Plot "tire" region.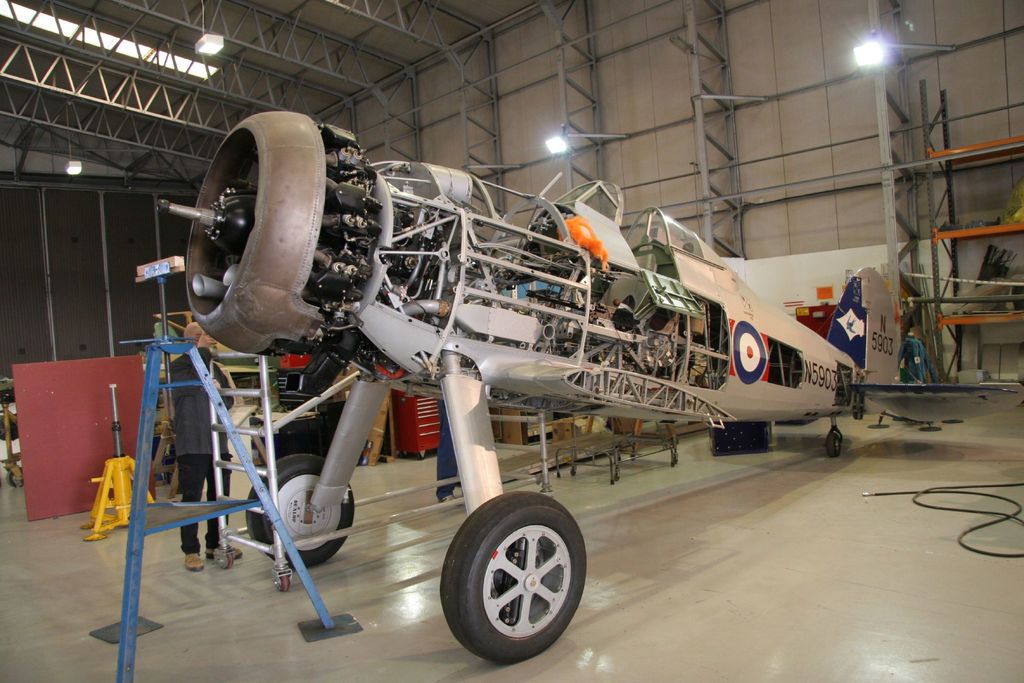
Plotted at 611 472 621 484.
